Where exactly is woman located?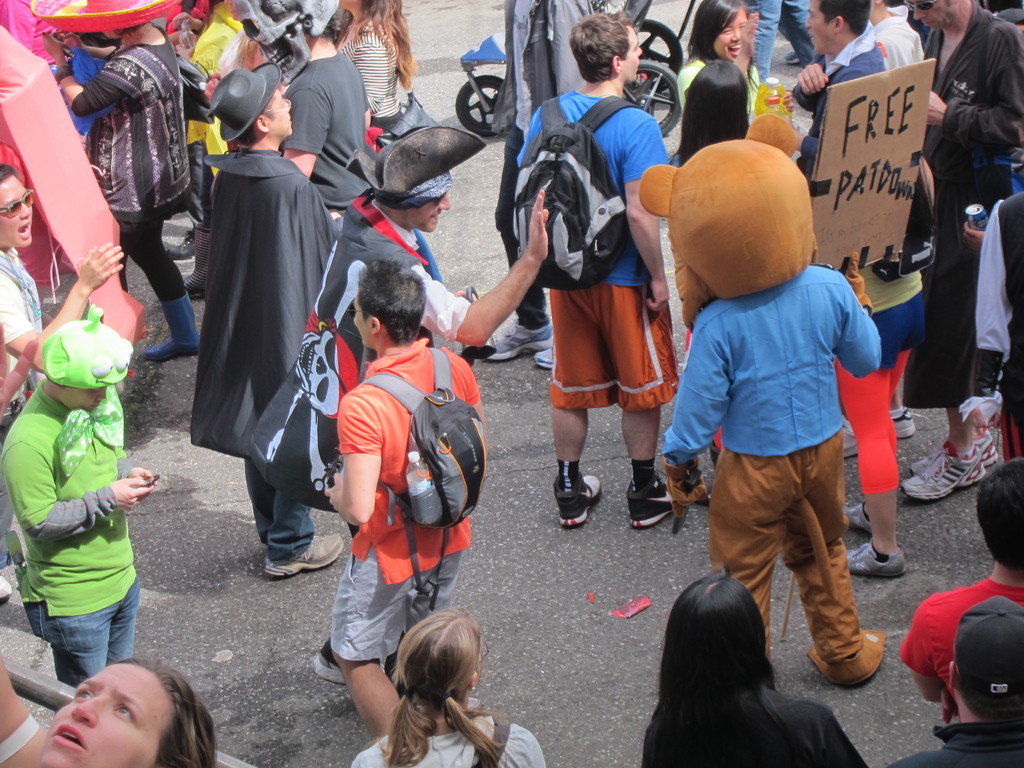
Its bounding box is box=[340, 3, 447, 145].
